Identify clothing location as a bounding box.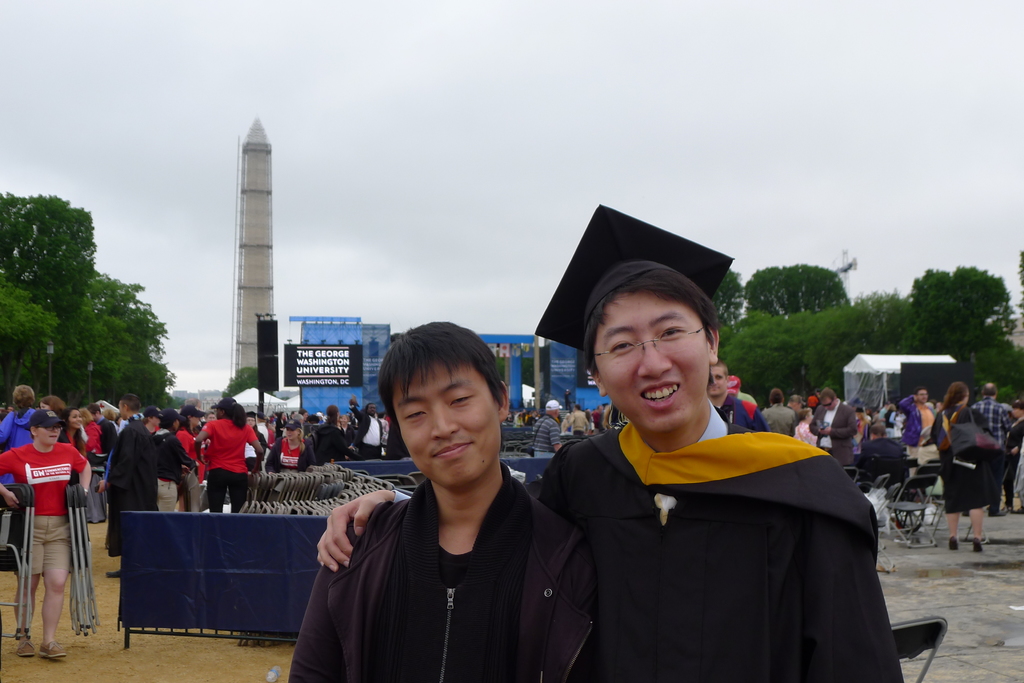
(744, 395, 757, 412).
